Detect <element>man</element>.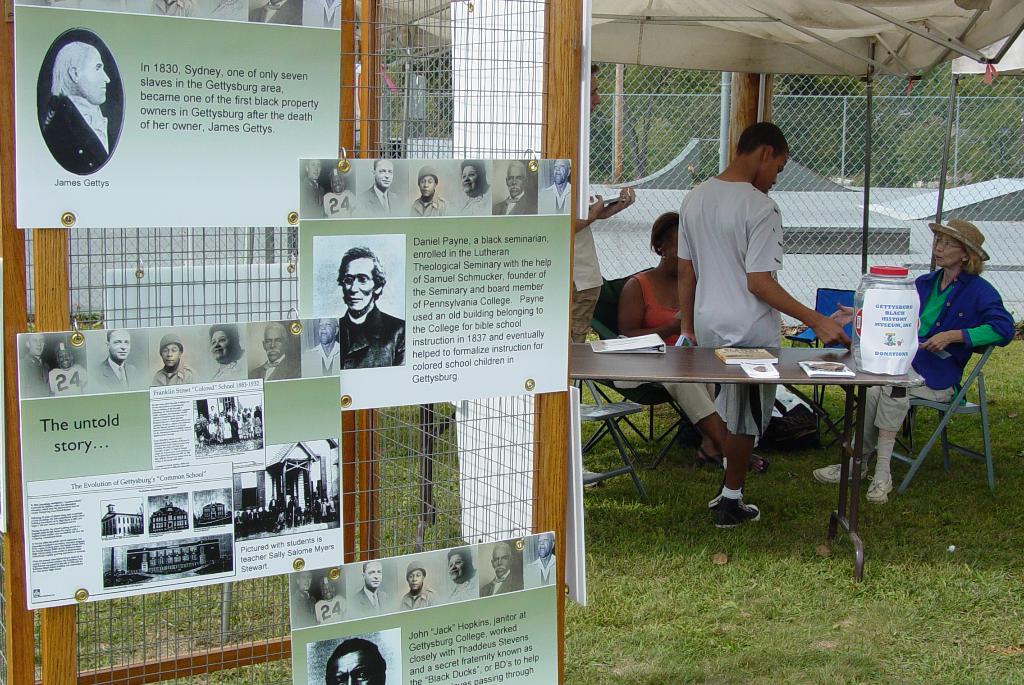
Detected at region(350, 560, 393, 619).
